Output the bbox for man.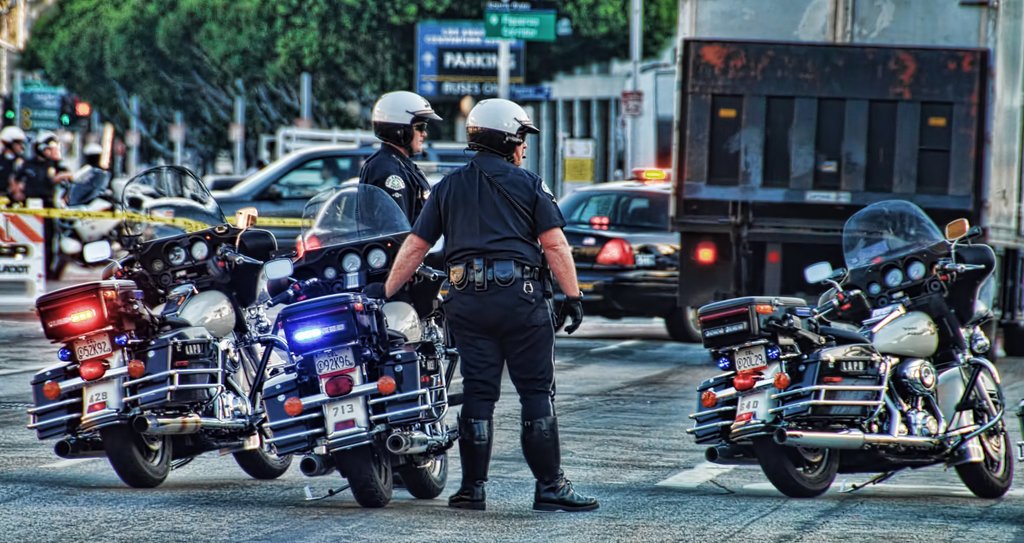
x1=1, y1=123, x2=25, y2=201.
